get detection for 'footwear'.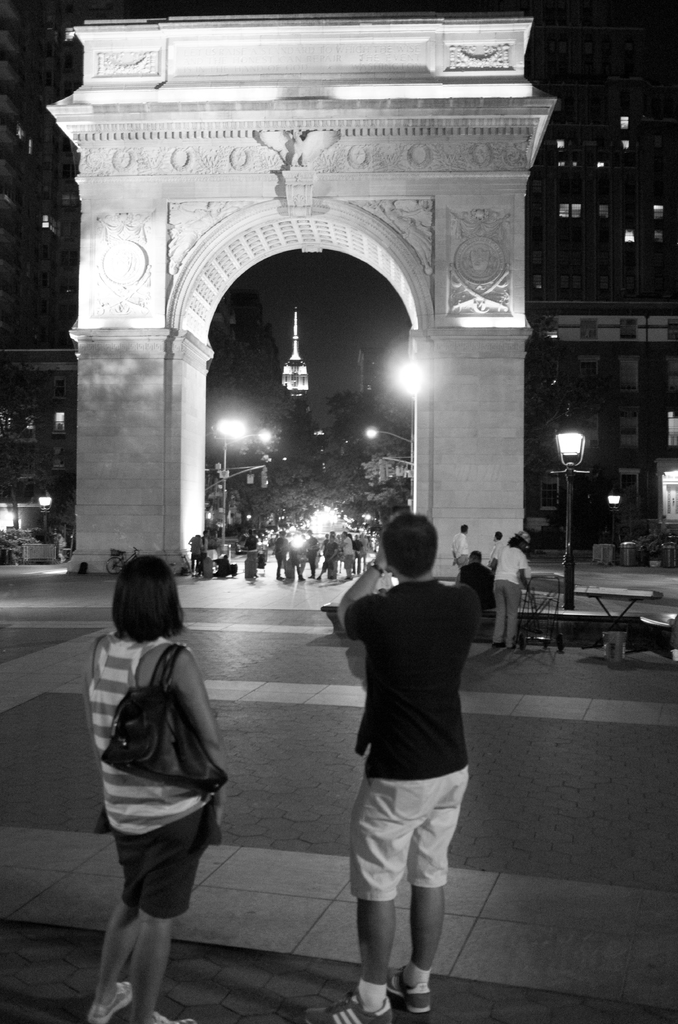
Detection: BBox(152, 1009, 195, 1023).
